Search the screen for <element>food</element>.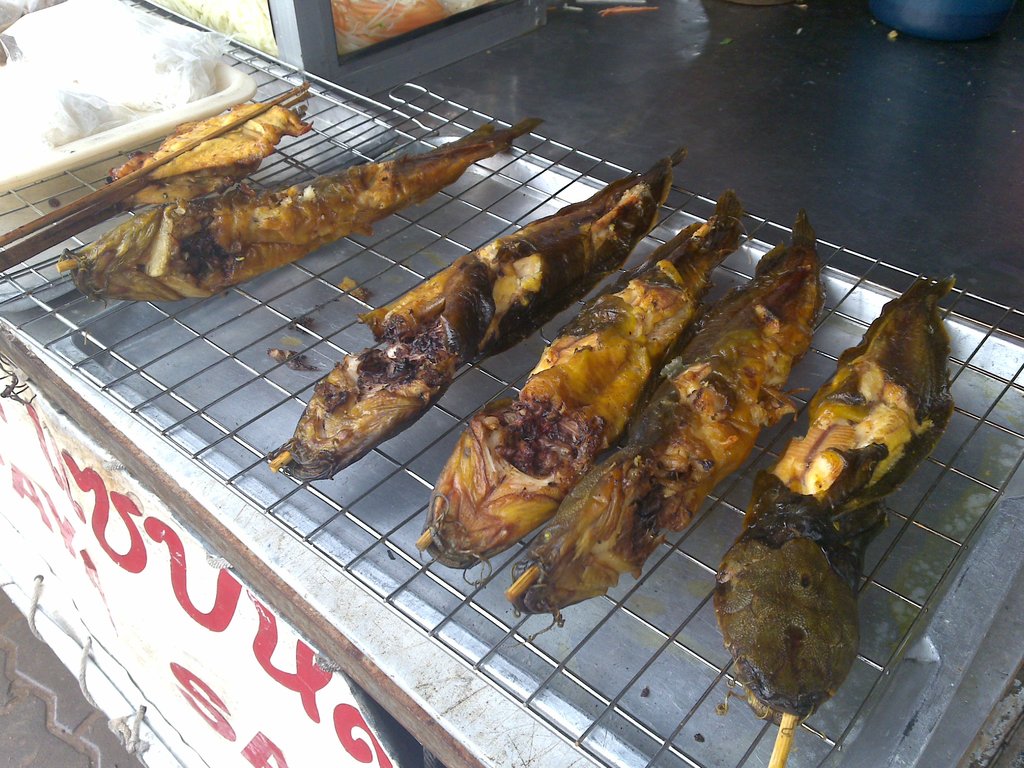
Found at Rect(282, 155, 673, 477).
